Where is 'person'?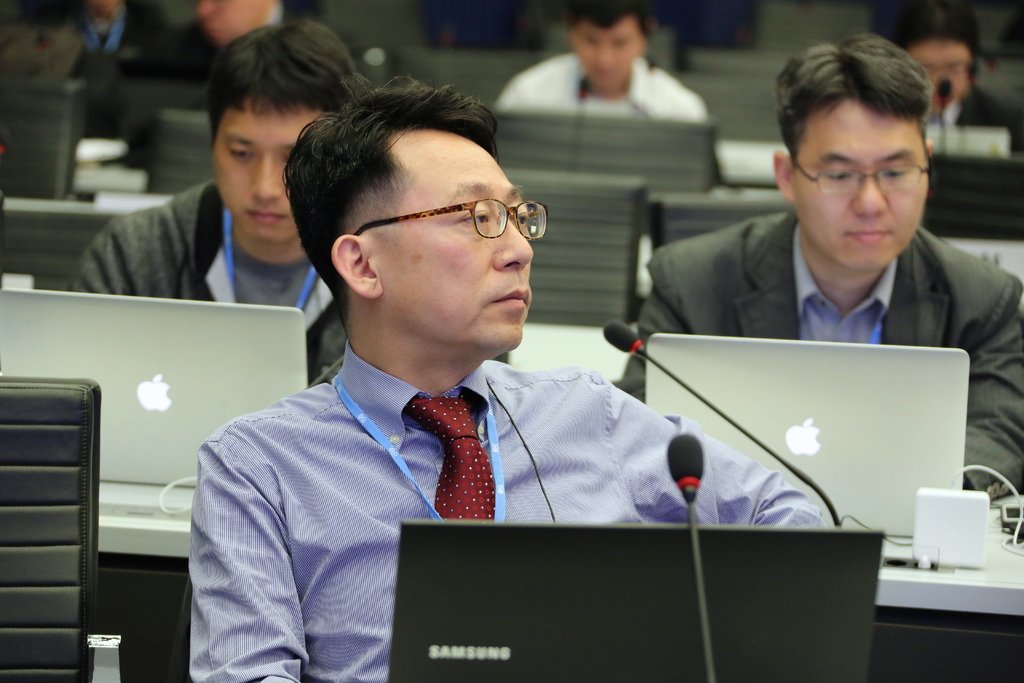
<bbox>651, 44, 1005, 432</bbox>.
